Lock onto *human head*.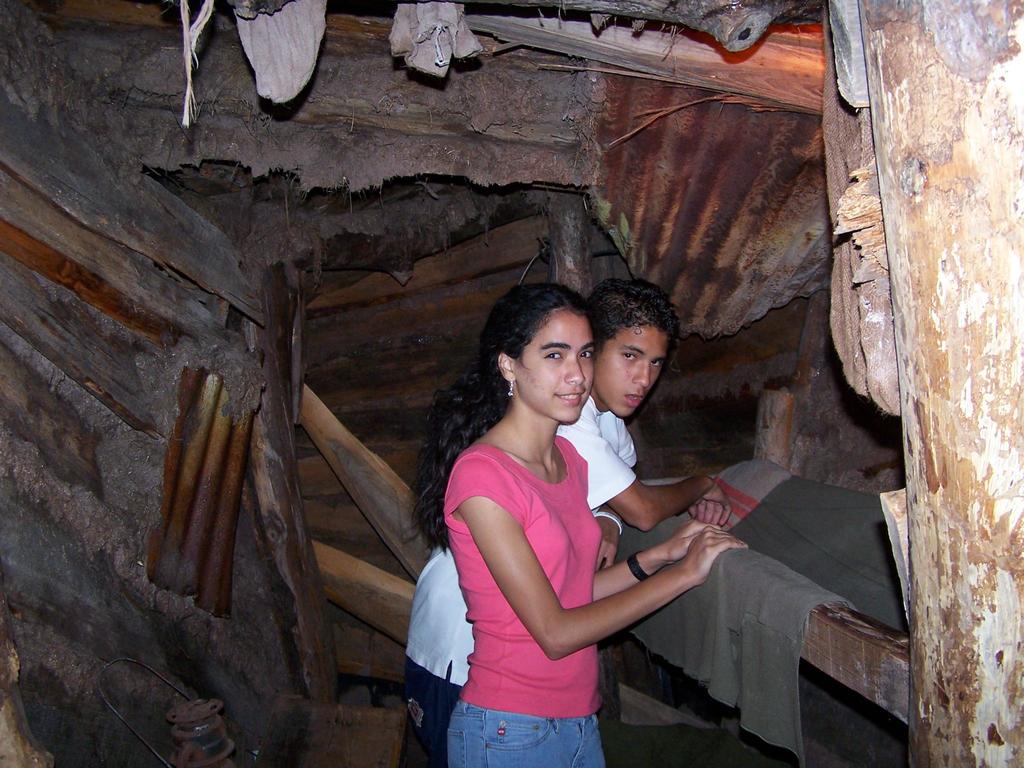
Locked: bbox=[588, 278, 683, 419].
